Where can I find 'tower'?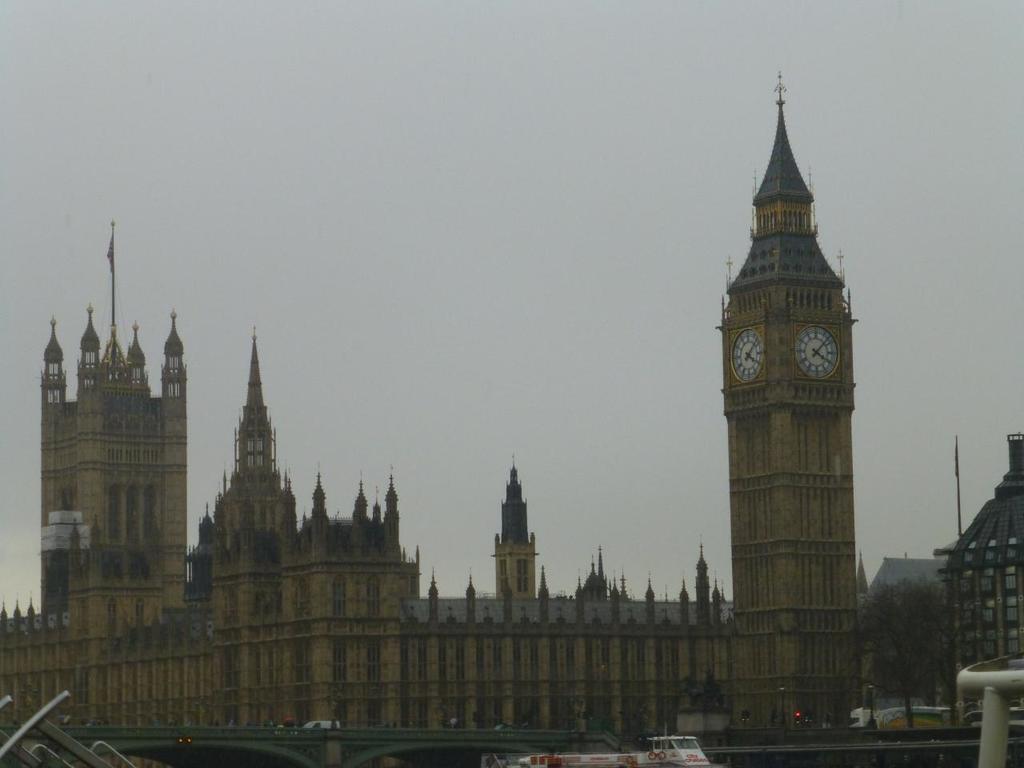
You can find it at region(198, 326, 303, 538).
